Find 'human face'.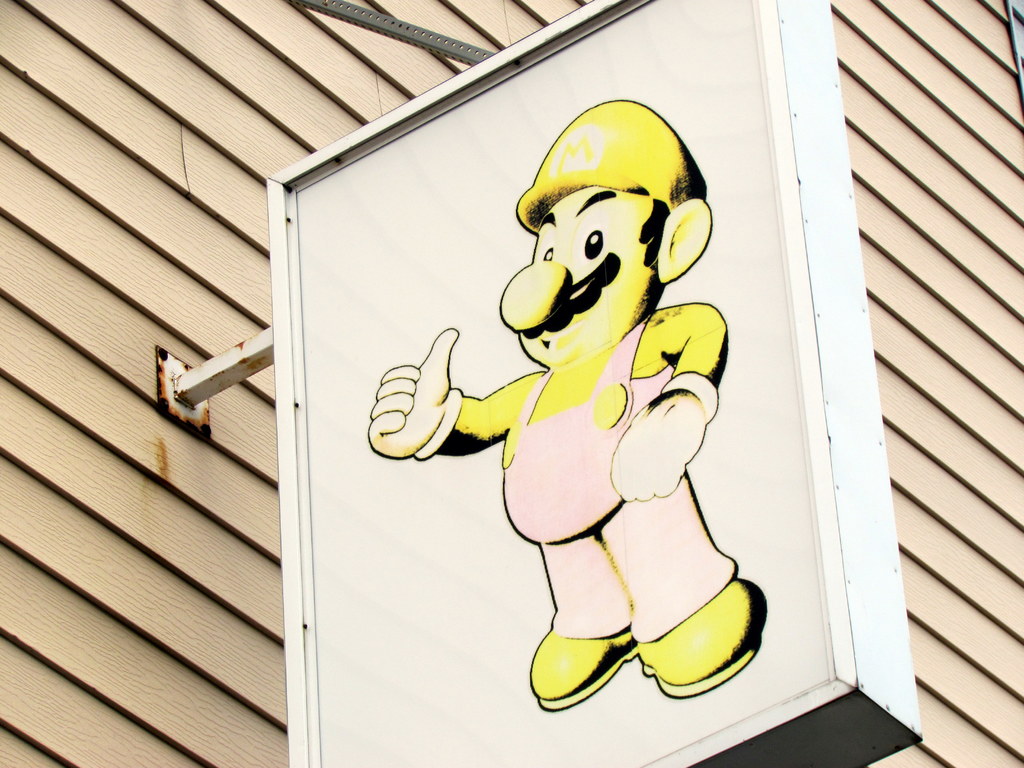
BBox(495, 197, 660, 362).
